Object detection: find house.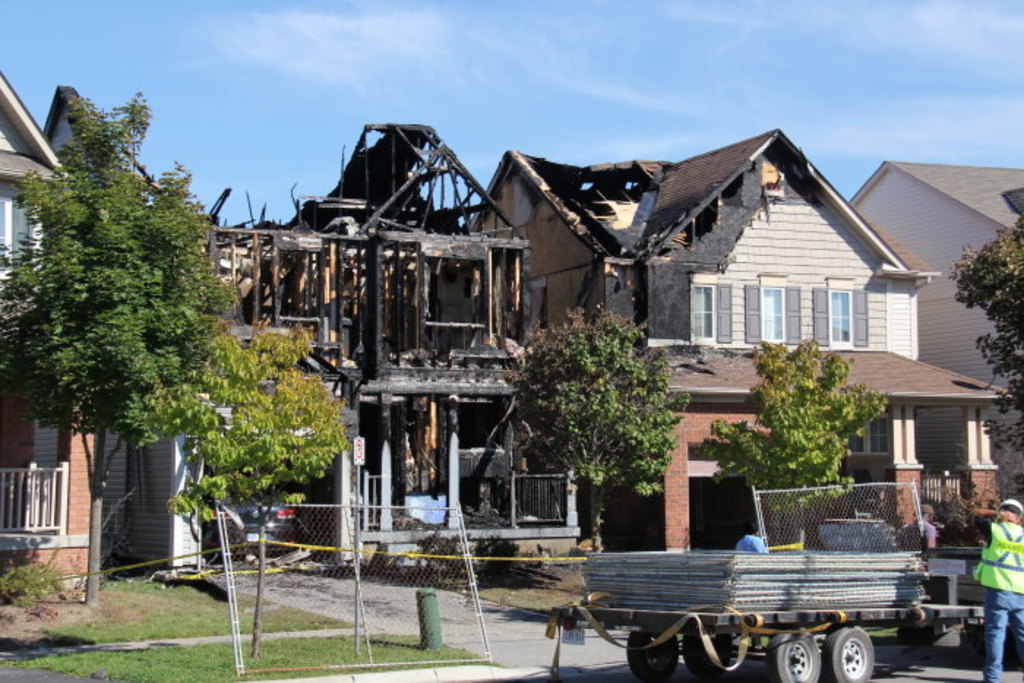
pyautogui.locateOnScreen(0, 78, 113, 604).
